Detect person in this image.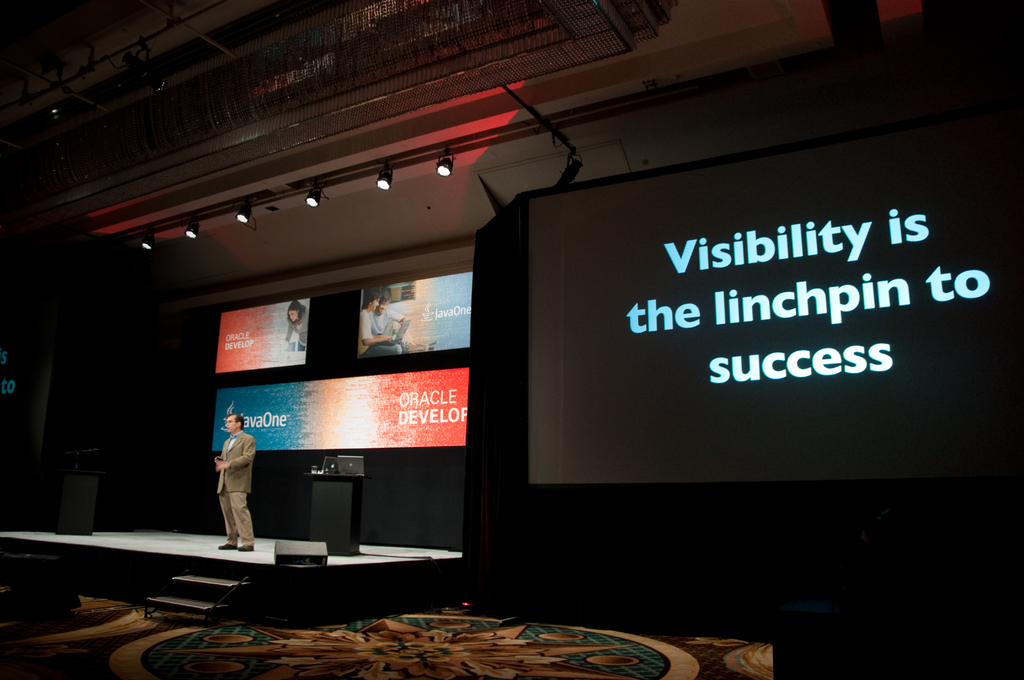
Detection: BBox(356, 291, 400, 354).
